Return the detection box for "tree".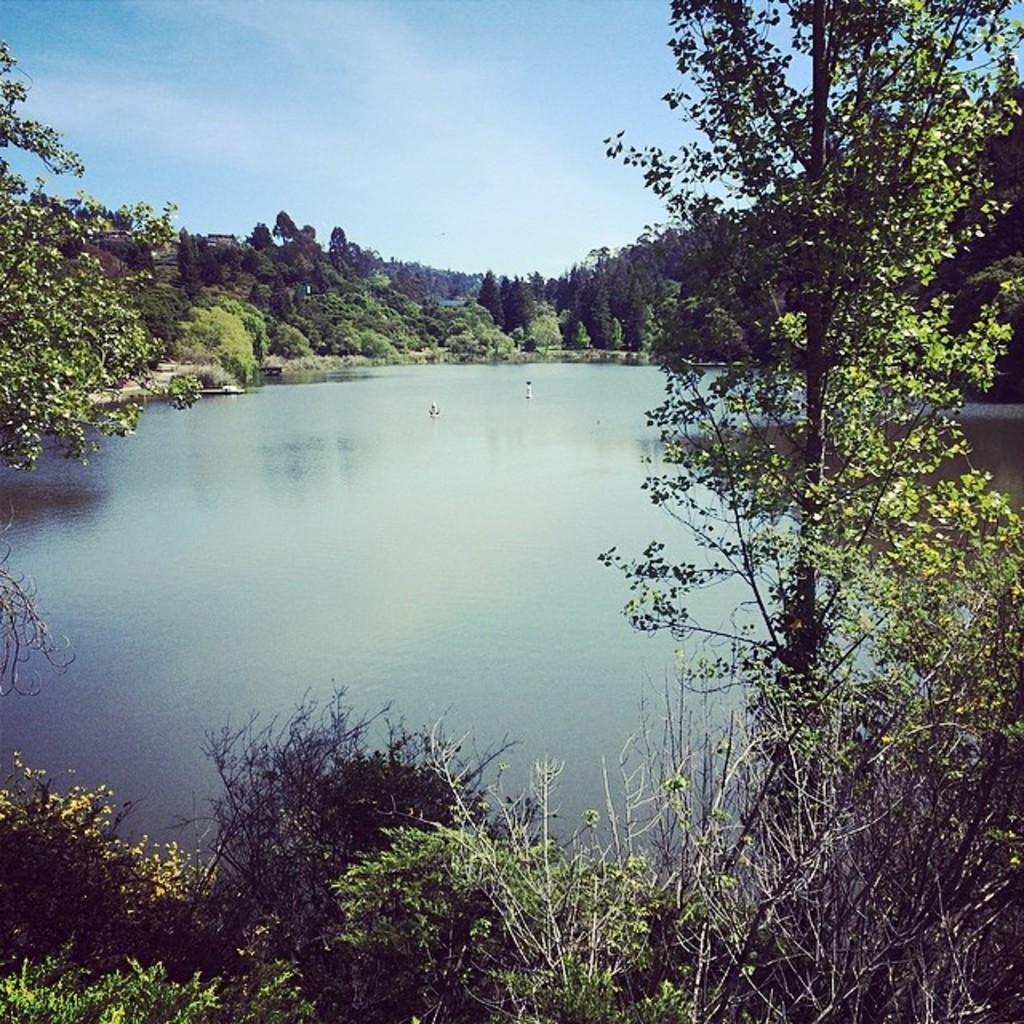
Rect(589, 0, 1022, 778).
